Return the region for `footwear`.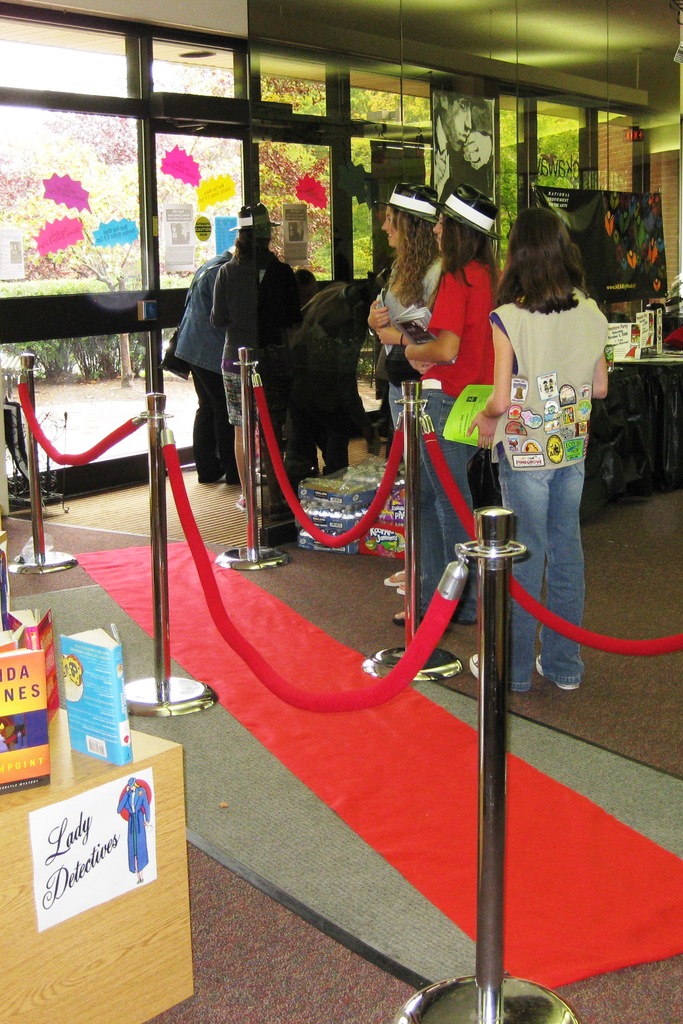
bbox(468, 652, 479, 684).
